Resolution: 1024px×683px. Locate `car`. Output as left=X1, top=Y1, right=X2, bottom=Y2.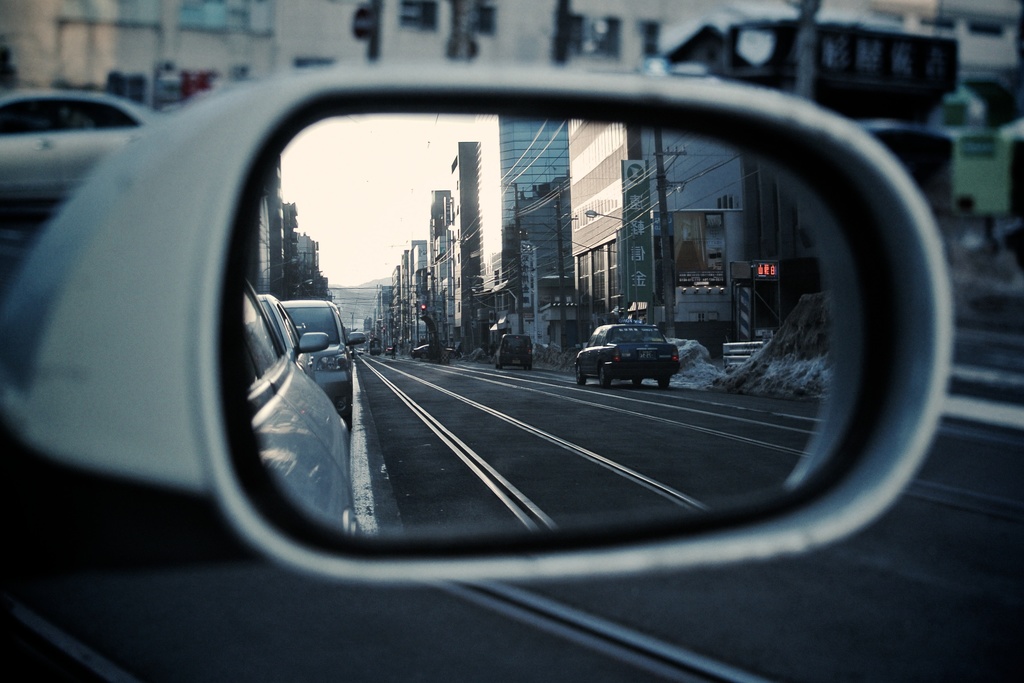
left=288, top=290, right=365, bottom=422.
